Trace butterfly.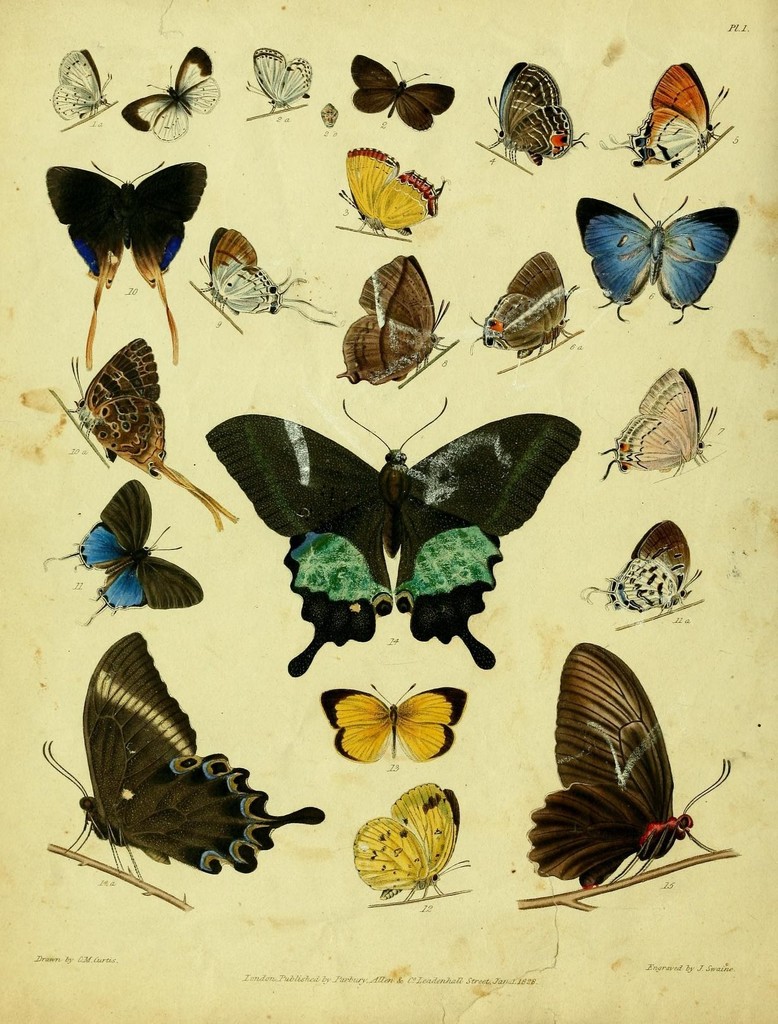
Traced to detection(521, 639, 733, 892).
